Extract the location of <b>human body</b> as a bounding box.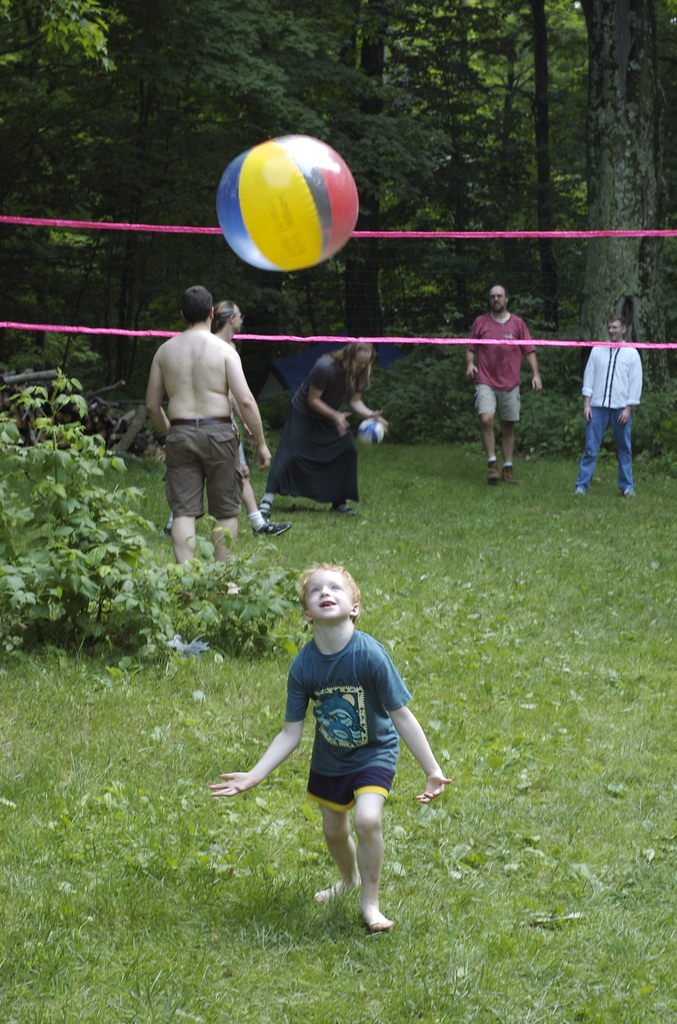
x1=461 y1=284 x2=549 y2=473.
